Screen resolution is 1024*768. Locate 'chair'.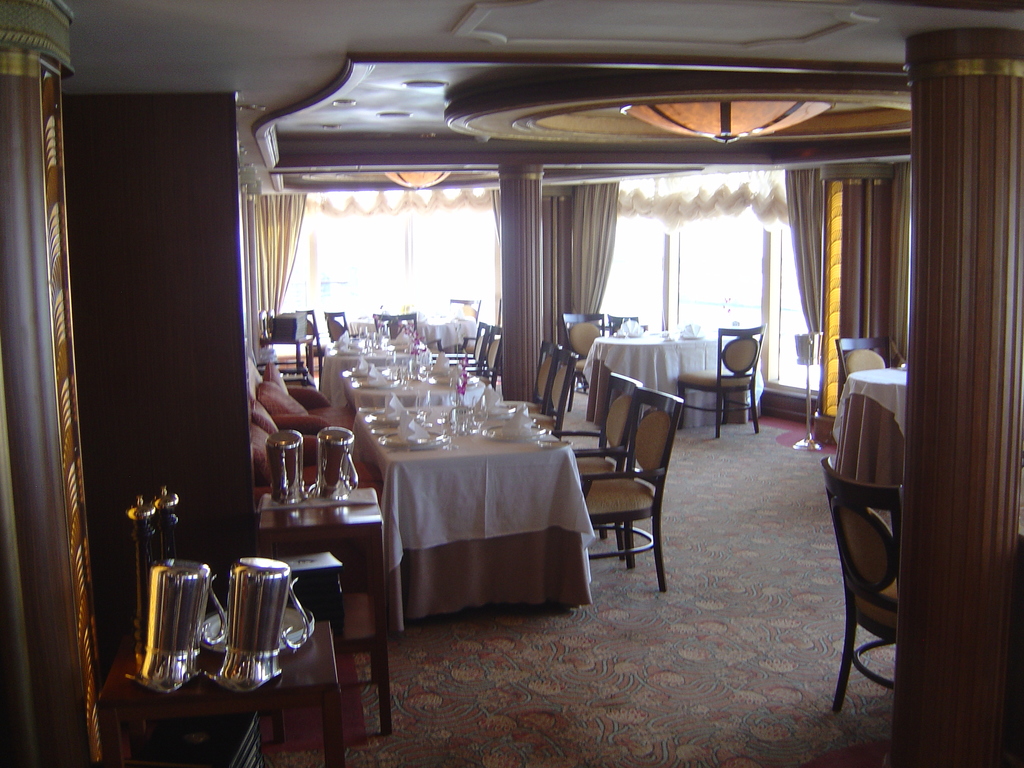
[445,295,480,317].
